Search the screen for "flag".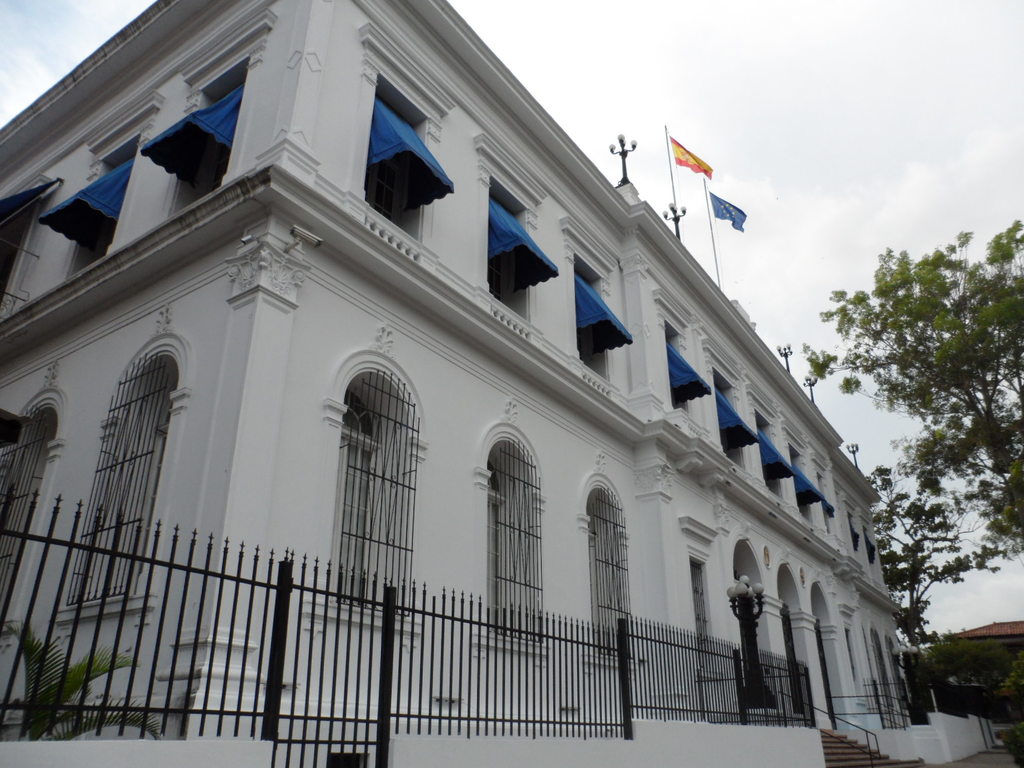
Found at x1=673 y1=137 x2=712 y2=177.
